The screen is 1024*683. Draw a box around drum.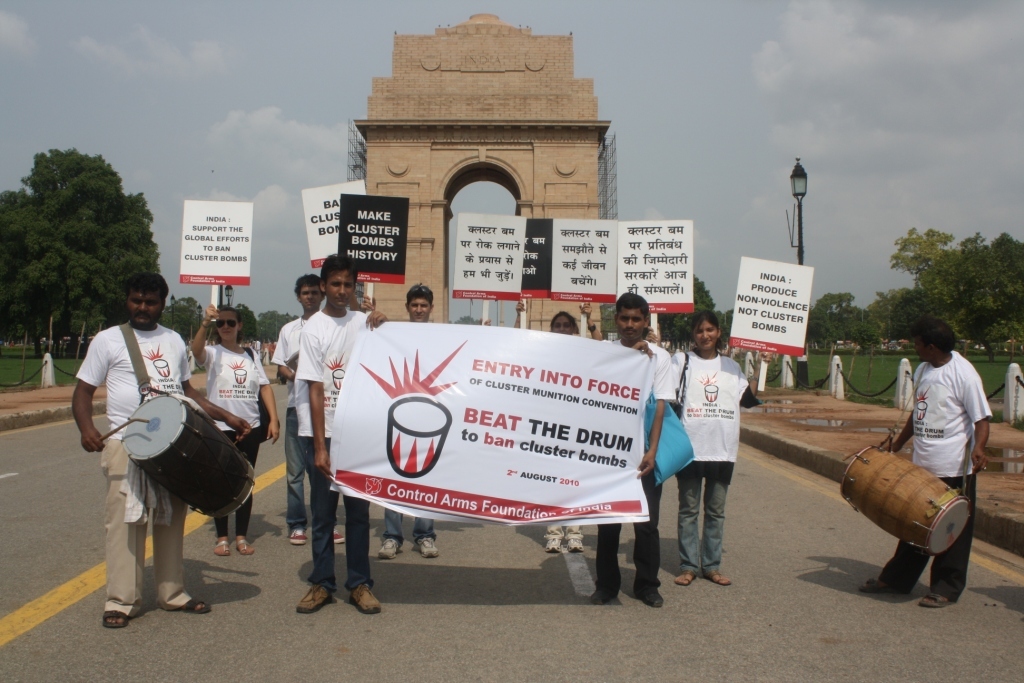
(x1=120, y1=391, x2=257, y2=520).
